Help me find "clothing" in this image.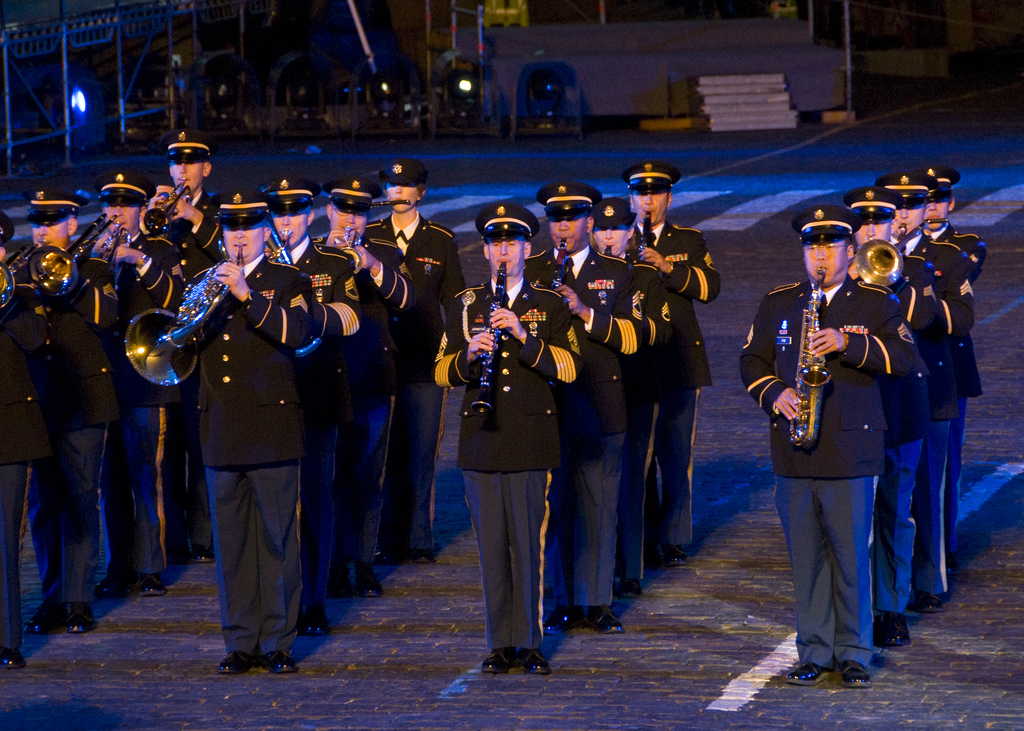
Found it: box=[915, 220, 983, 510].
